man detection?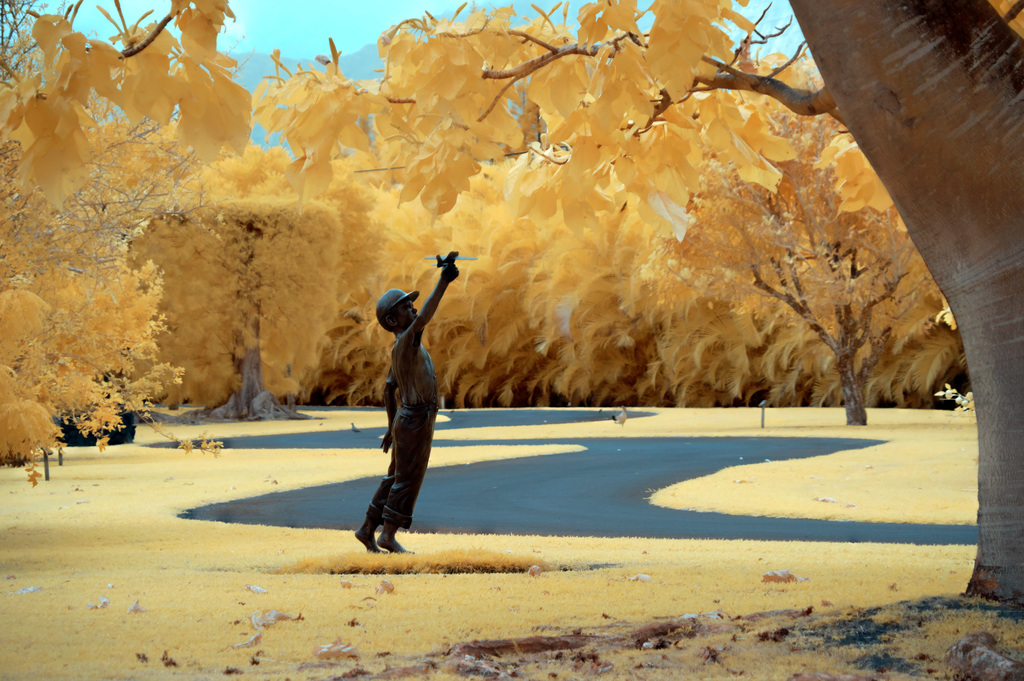
358, 240, 467, 556
